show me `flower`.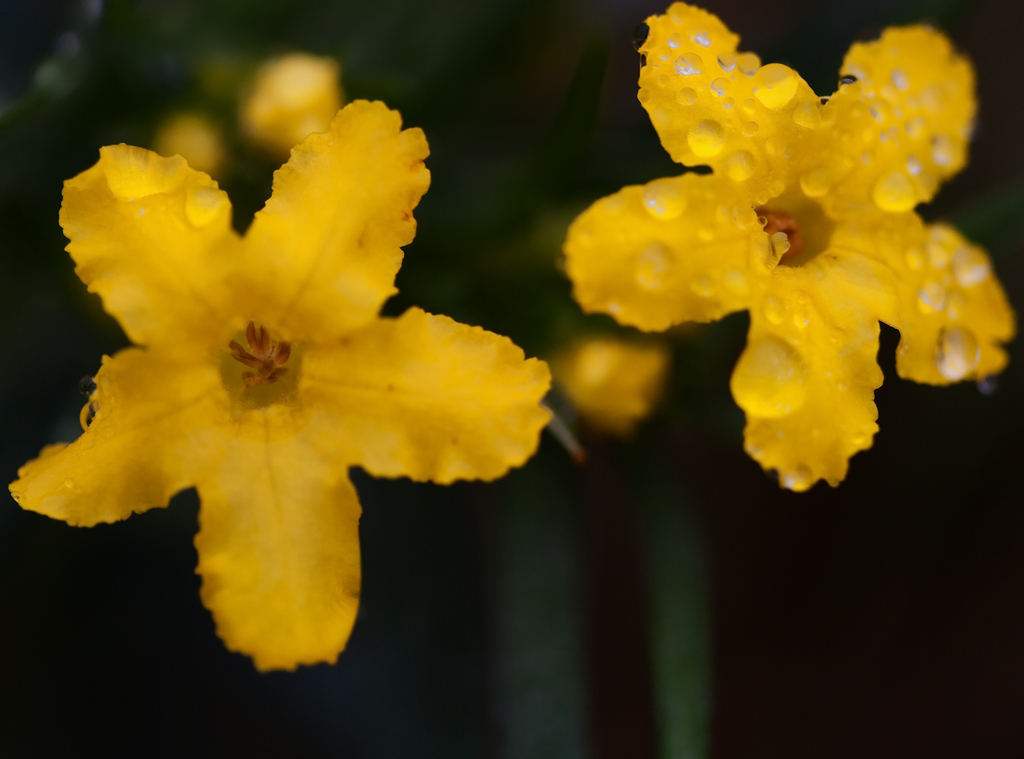
`flower` is here: bbox(38, 70, 547, 672).
